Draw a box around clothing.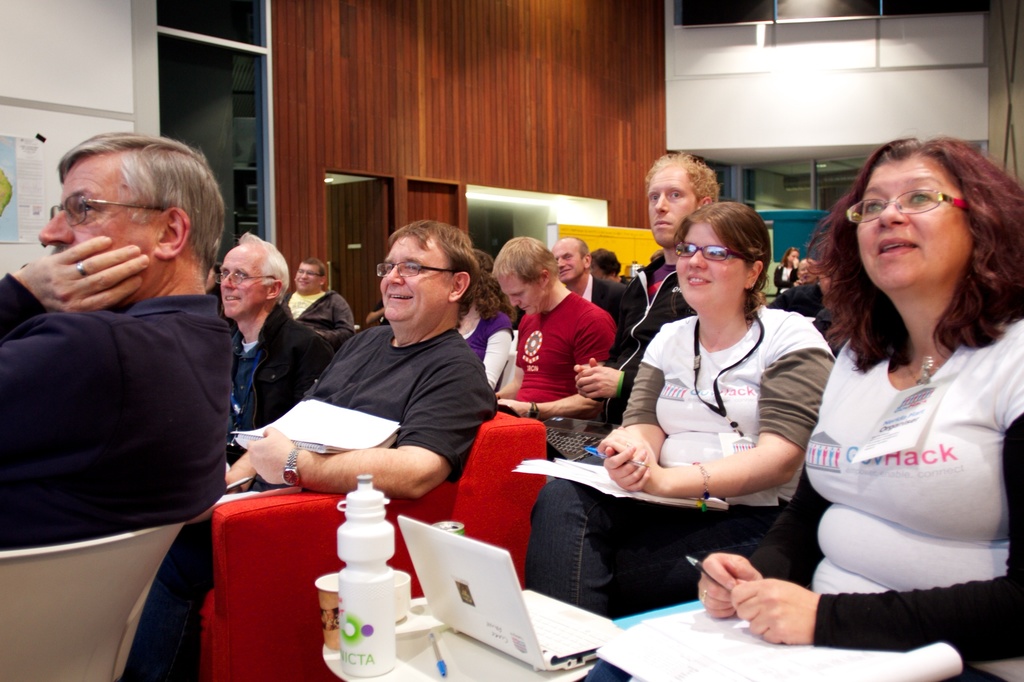
[x1=291, y1=286, x2=356, y2=361].
